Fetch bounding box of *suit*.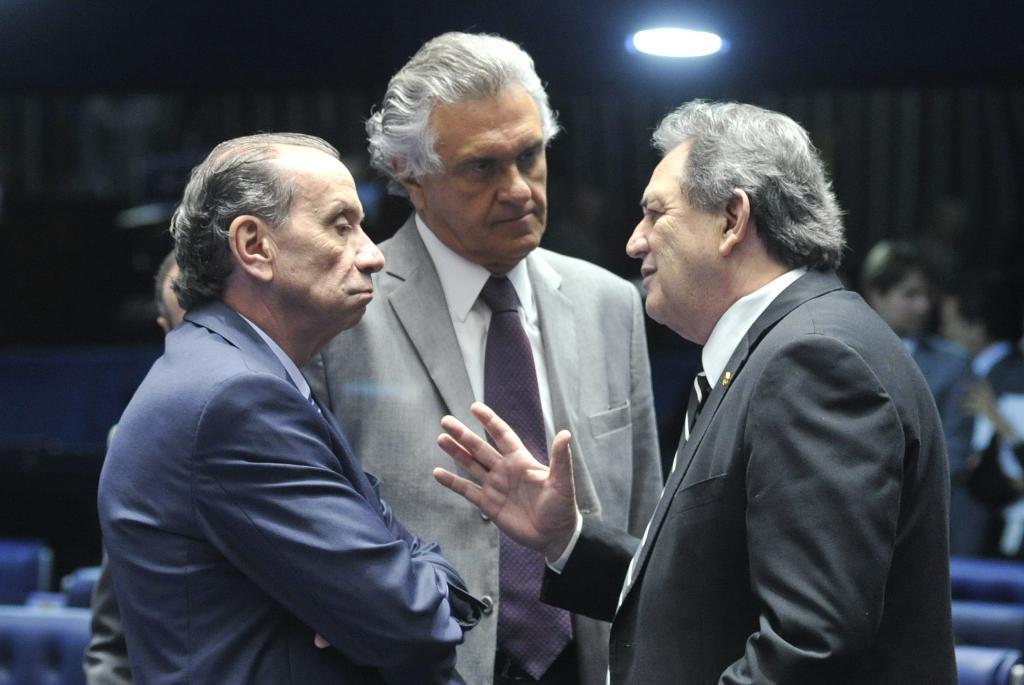
Bbox: bbox(360, 108, 650, 597).
